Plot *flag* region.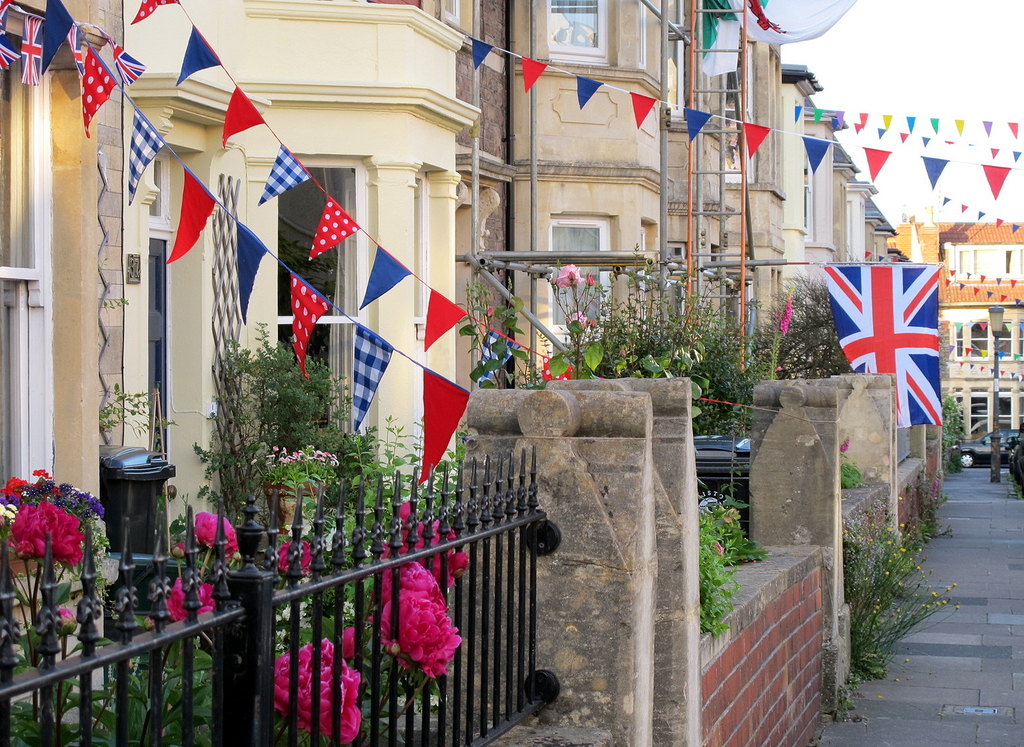
Plotted at x1=822 y1=260 x2=944 y2=434.
